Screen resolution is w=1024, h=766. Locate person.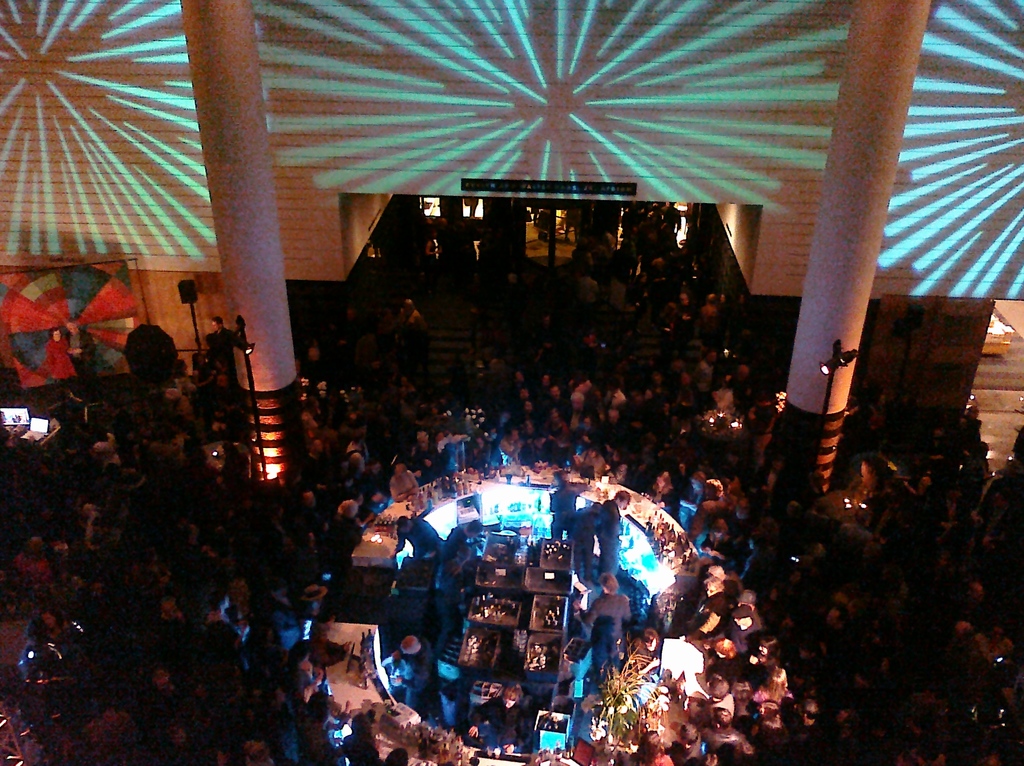
712,671,732,712.
